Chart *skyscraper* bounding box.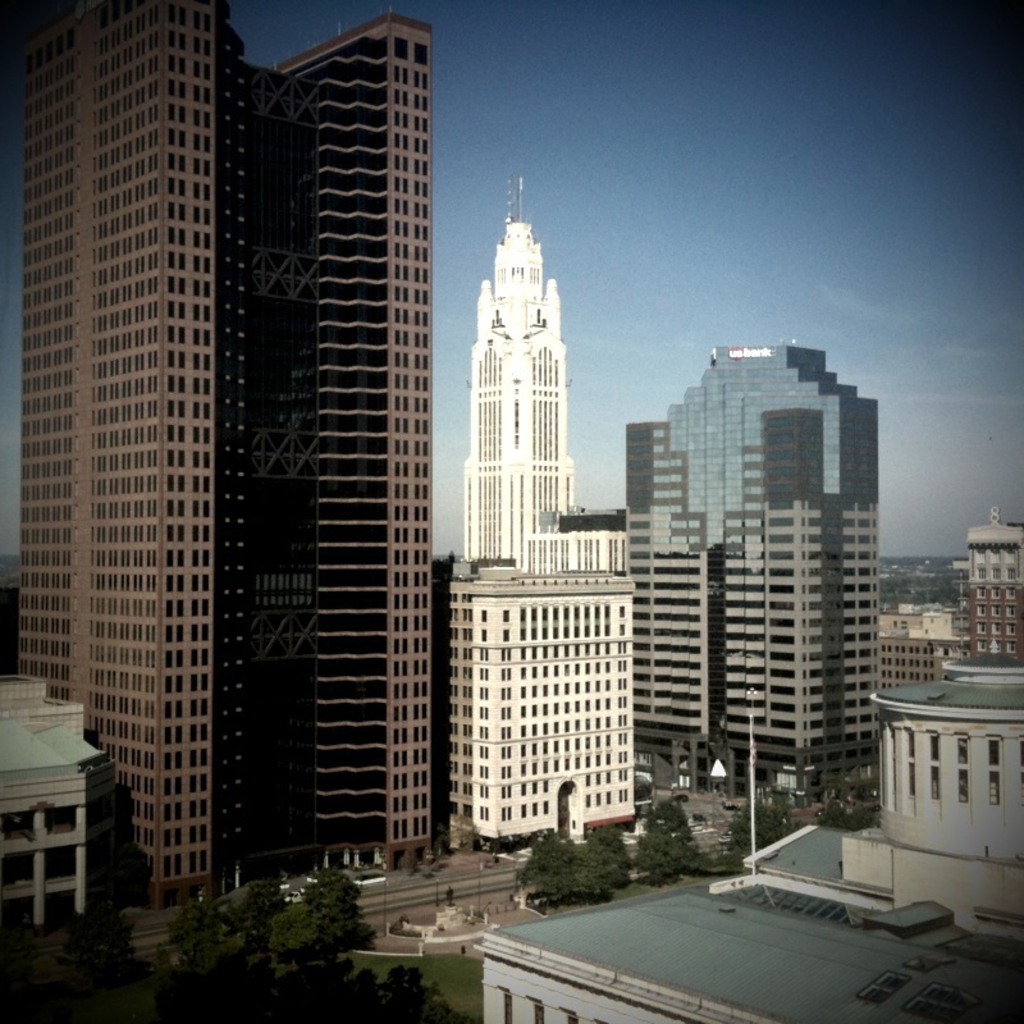
Charted: (630,343,881,806).
